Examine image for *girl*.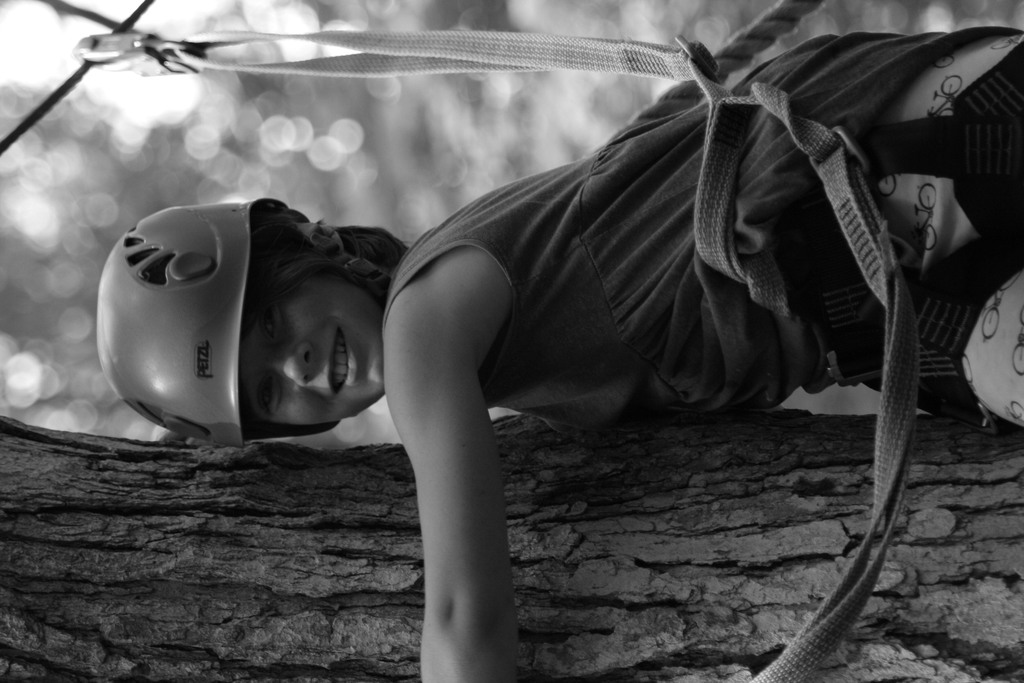
Examination result: box(96, 33, 1023, 682).
